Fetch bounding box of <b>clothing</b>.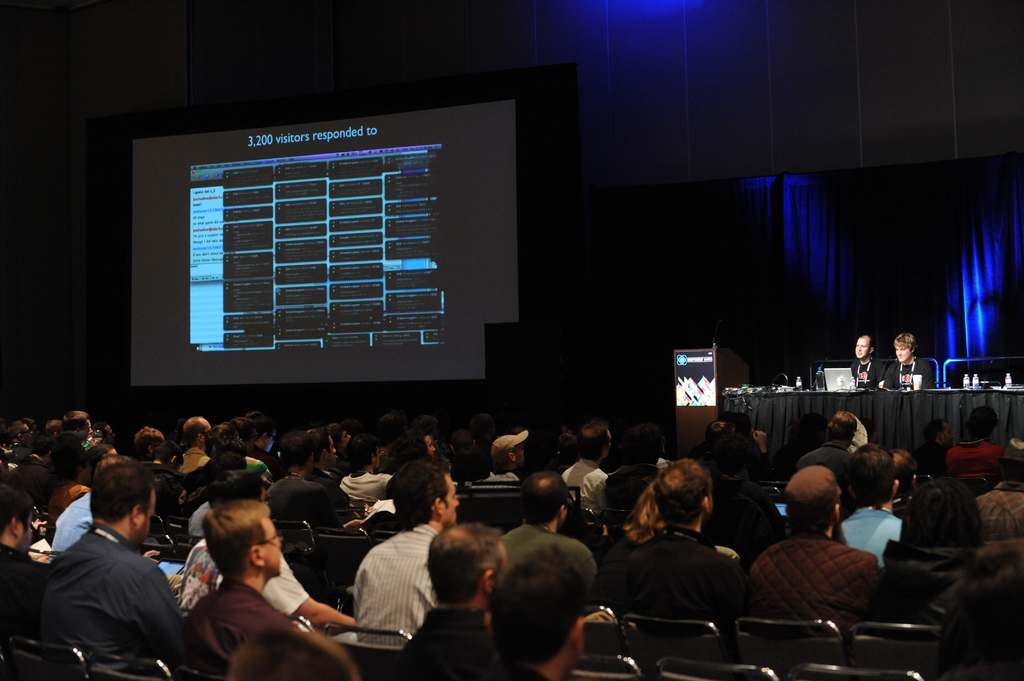
Bbox: BBox(845, 352, 887, 389).
